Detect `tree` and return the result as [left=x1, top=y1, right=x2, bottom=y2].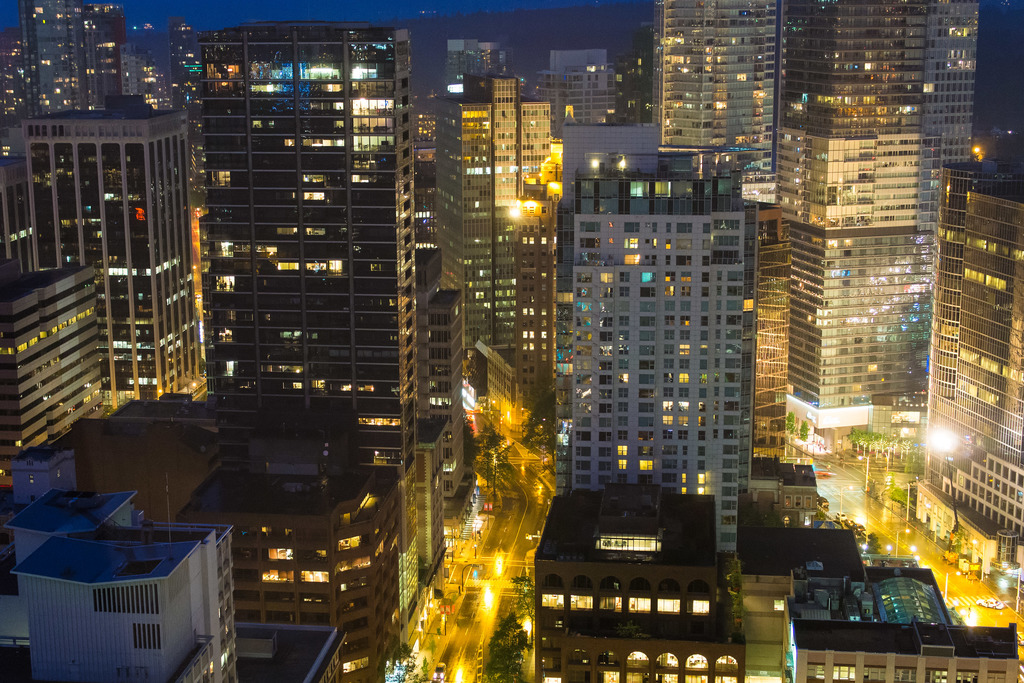
[left=385, top=642, right=433, bottom=682].
